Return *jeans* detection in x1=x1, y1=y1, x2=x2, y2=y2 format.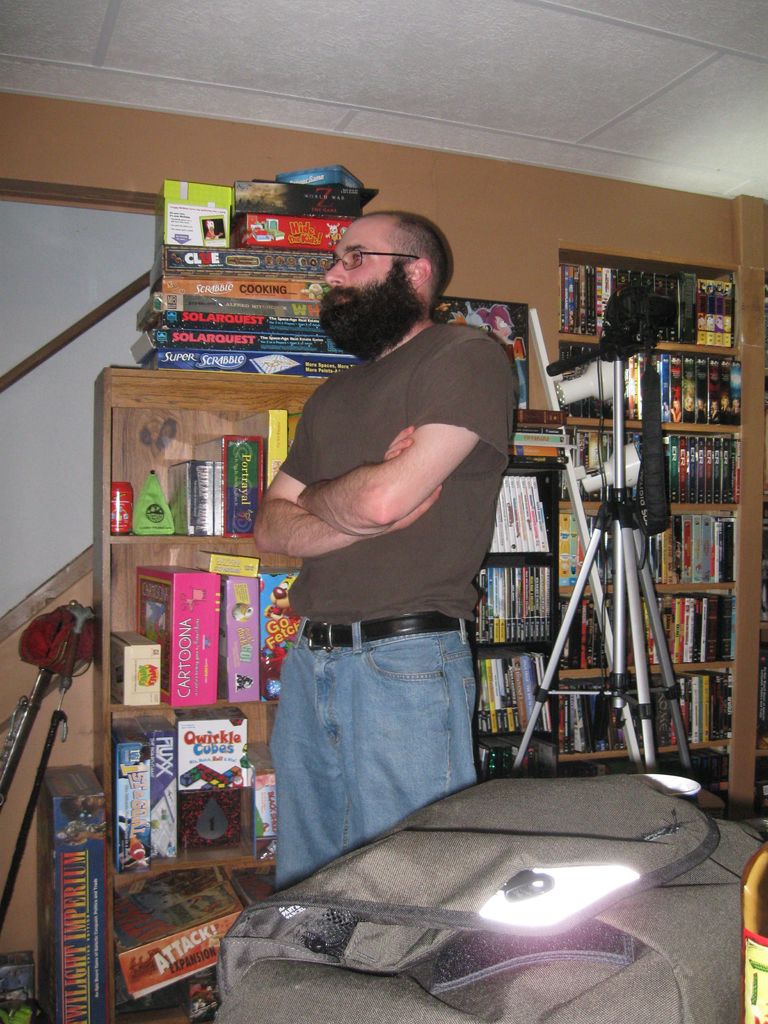
x1=269, y1=610, x2=479, y2=889.
